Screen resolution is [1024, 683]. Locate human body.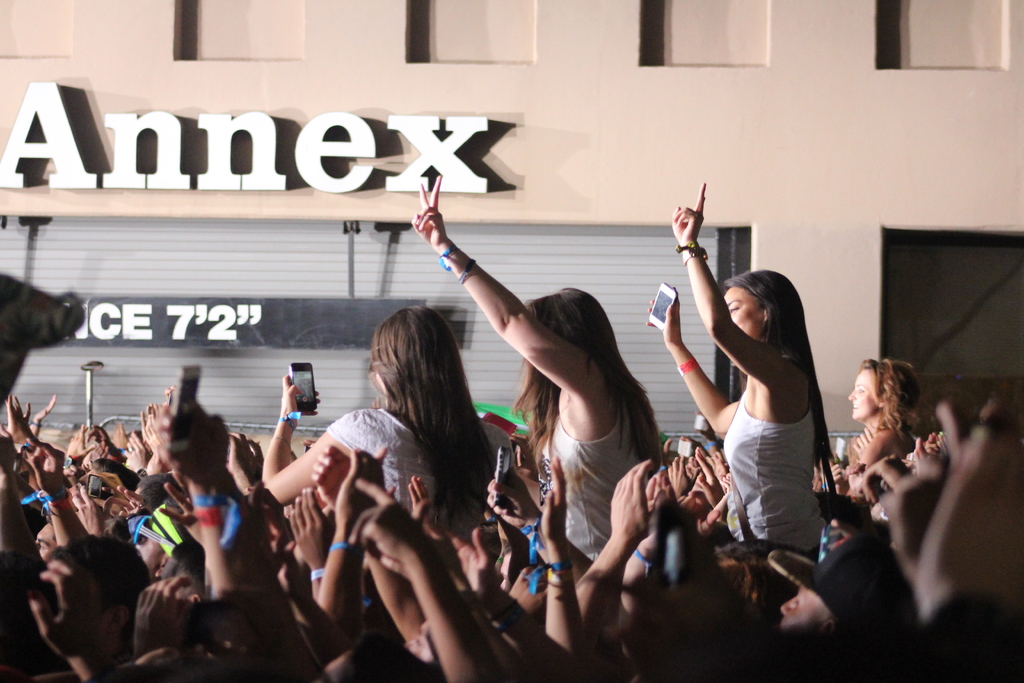
689/242/851/566.
